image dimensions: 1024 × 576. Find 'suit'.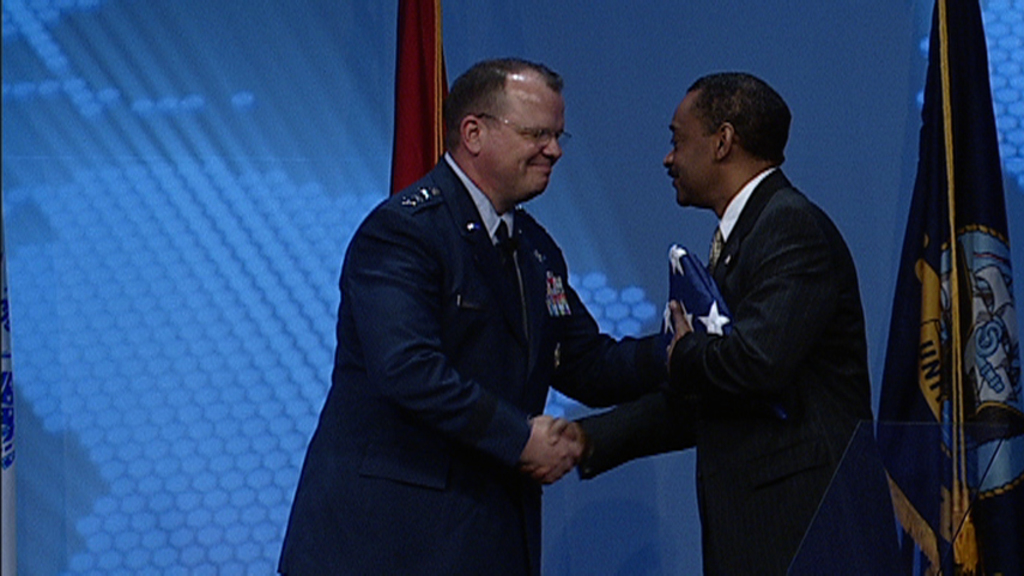
box=[569, 160, 897, 575].
